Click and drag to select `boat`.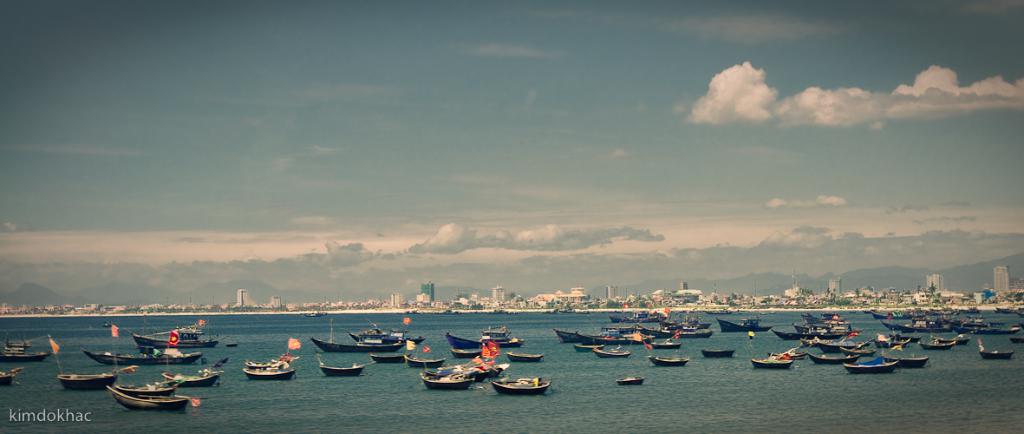
Selection: x1=108 y1=382 x2=188 y2=407.
